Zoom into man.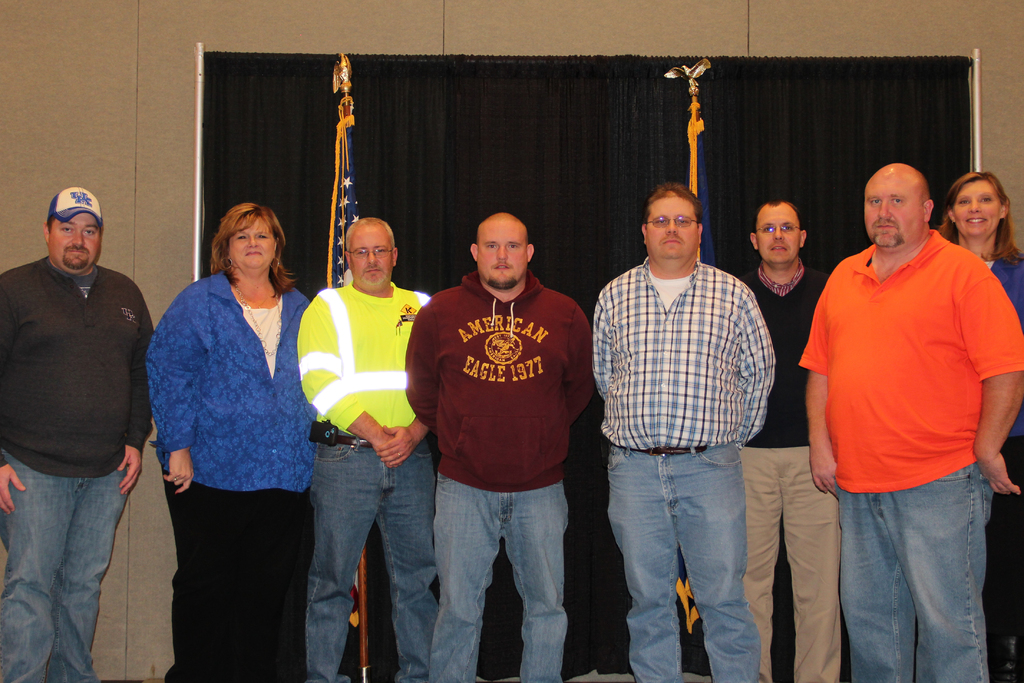
Zoom target: [left=733, top=198, right=849, bottom=682].
